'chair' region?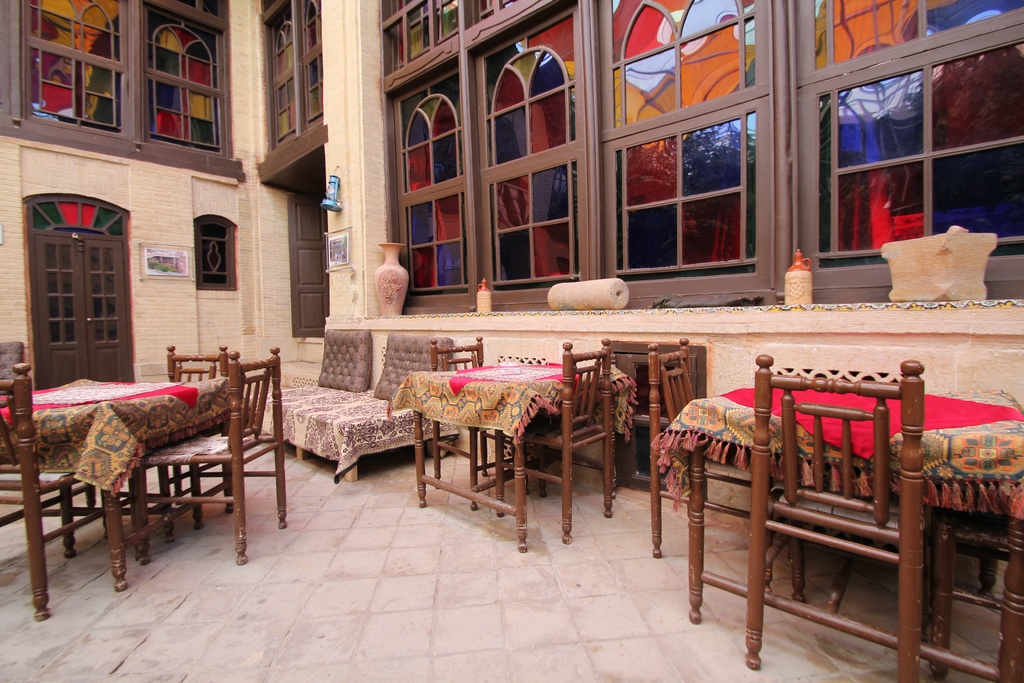
pyautogui.locateOnScreen(136, 342, 239, 534)
